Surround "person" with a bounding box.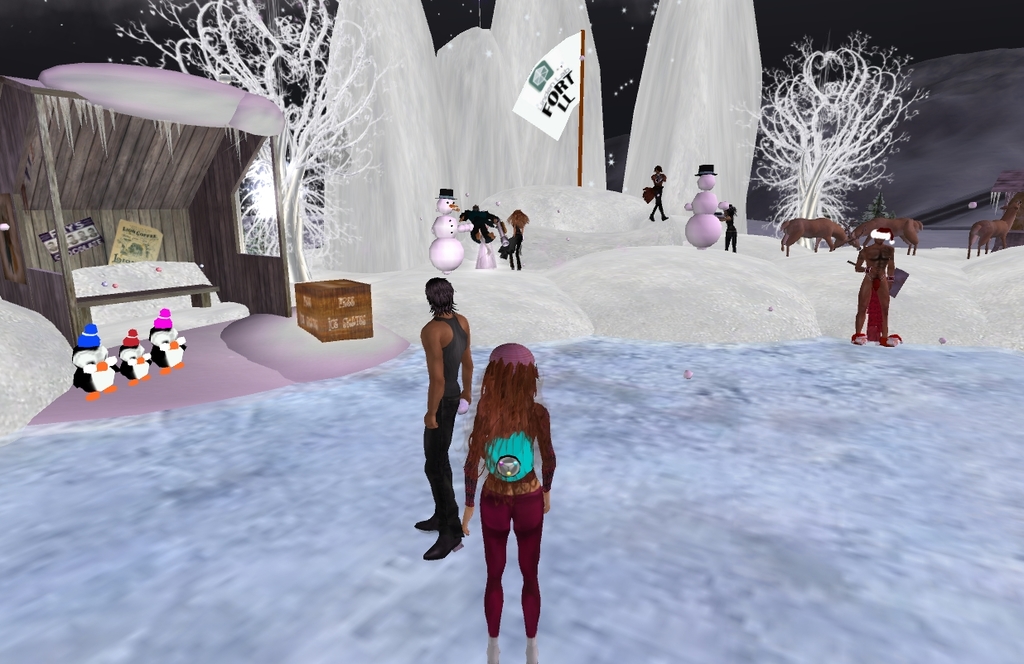
detection(456, 335, 559, 663).
